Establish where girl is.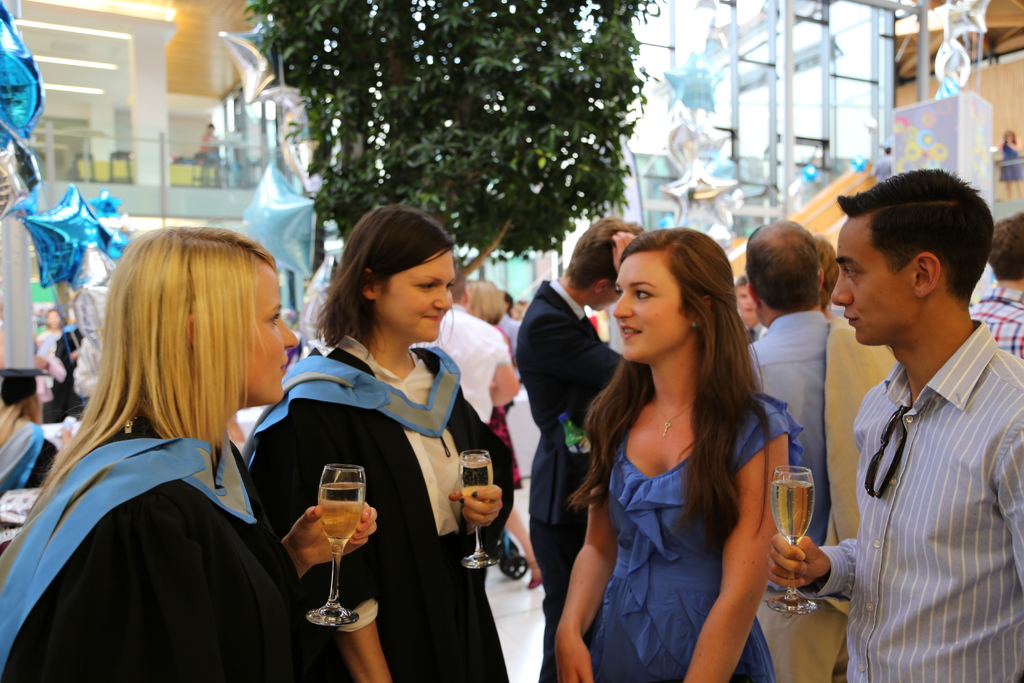
Established at l=0, t=227, r=380, b=682.
